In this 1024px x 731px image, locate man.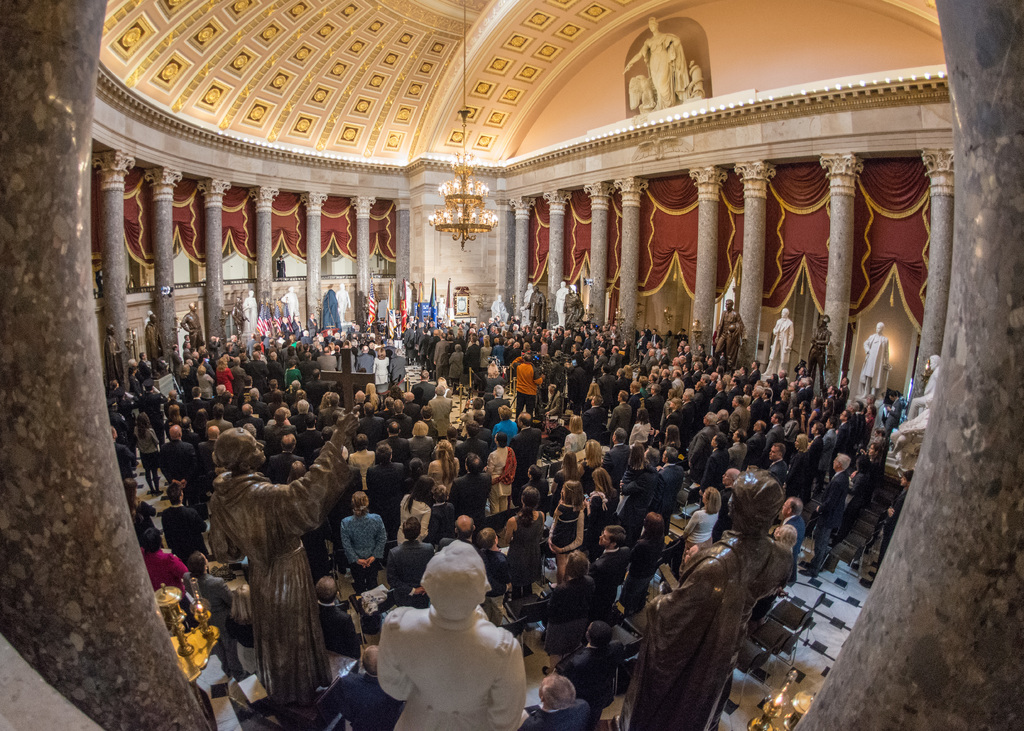
Bounding box: locate(138, 351, 157, 379).
